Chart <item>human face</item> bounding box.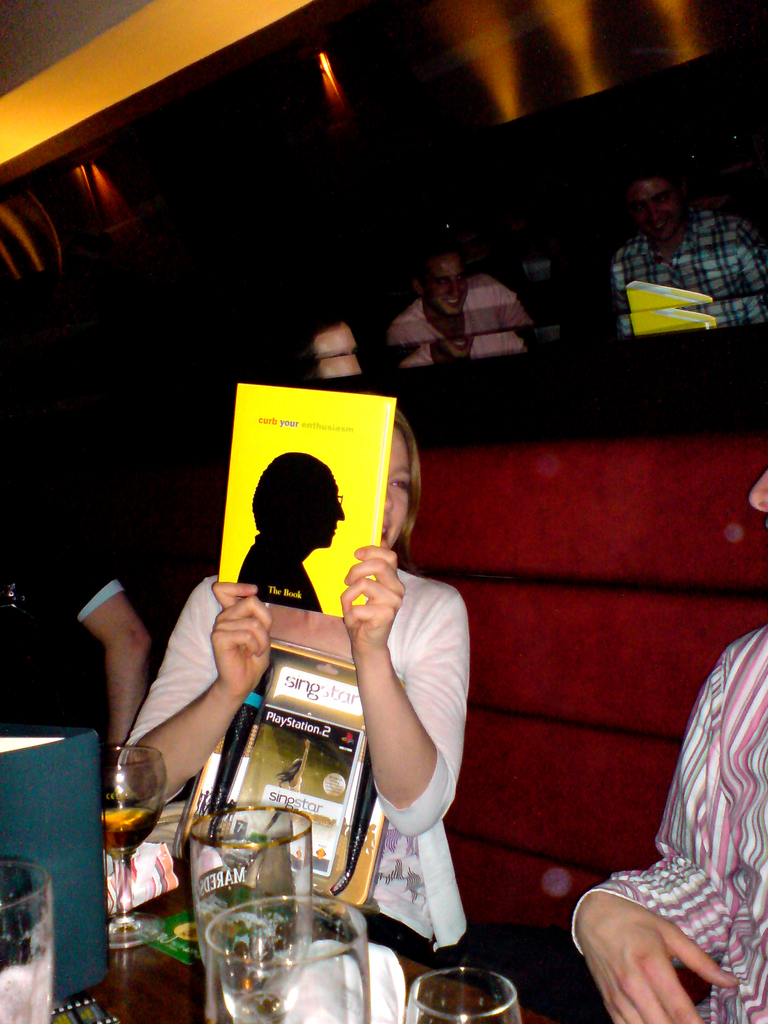
Charted: [x1=626, y1=180, x2=678, y2=236].
